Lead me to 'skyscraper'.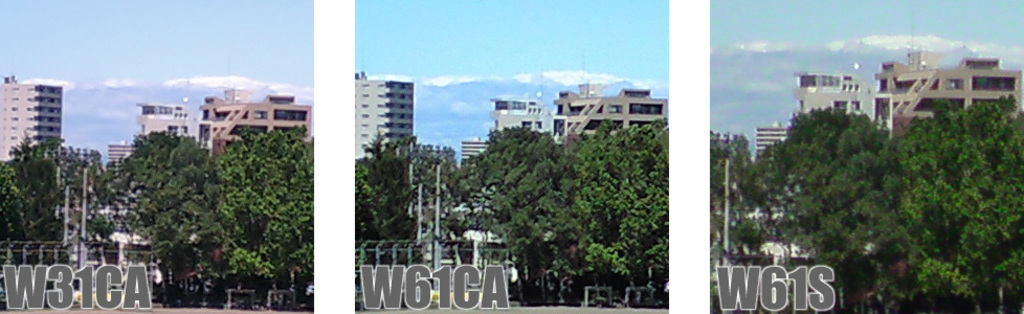
Lead to (107,142,134,162).
